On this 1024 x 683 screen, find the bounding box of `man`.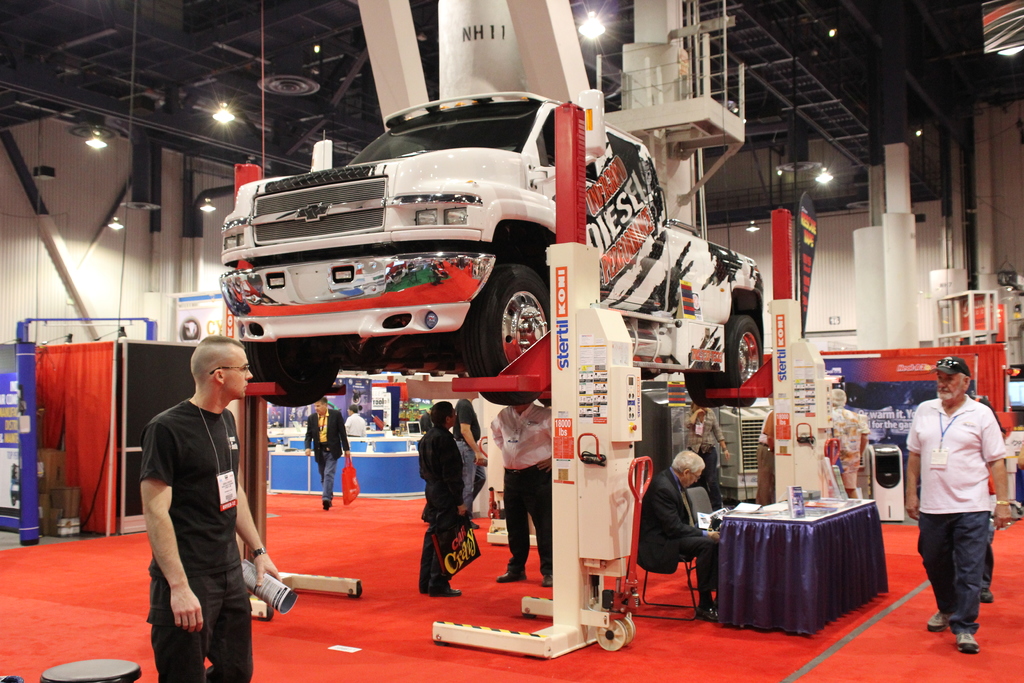
Bounding box: bbox=(829, 388, 871, 496).
